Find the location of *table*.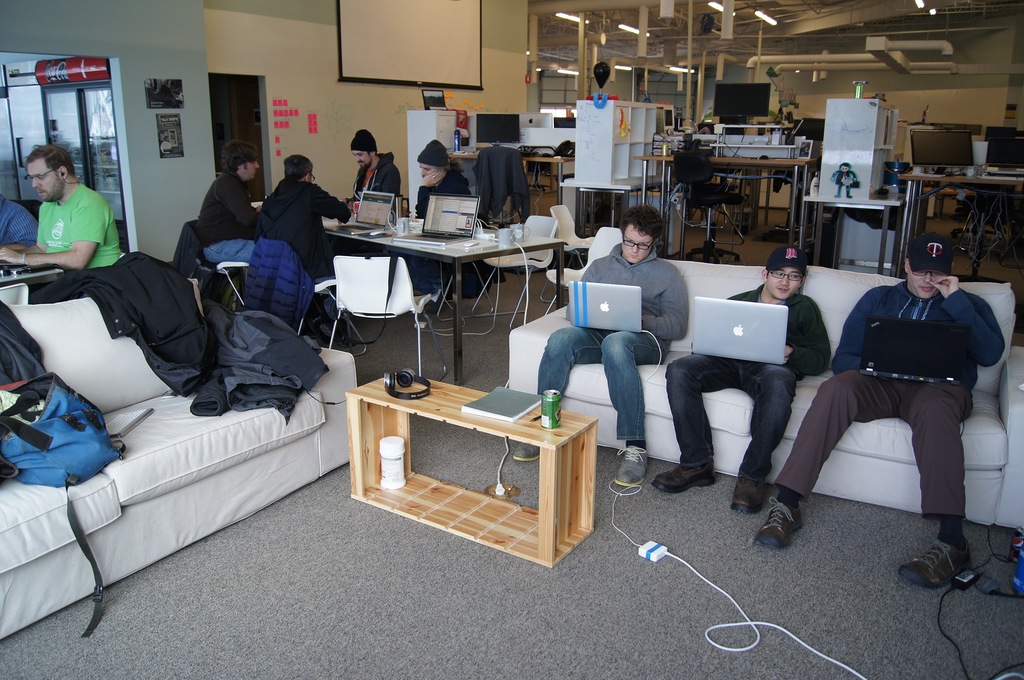
Location: Rect(639, 152, 817, 255).
